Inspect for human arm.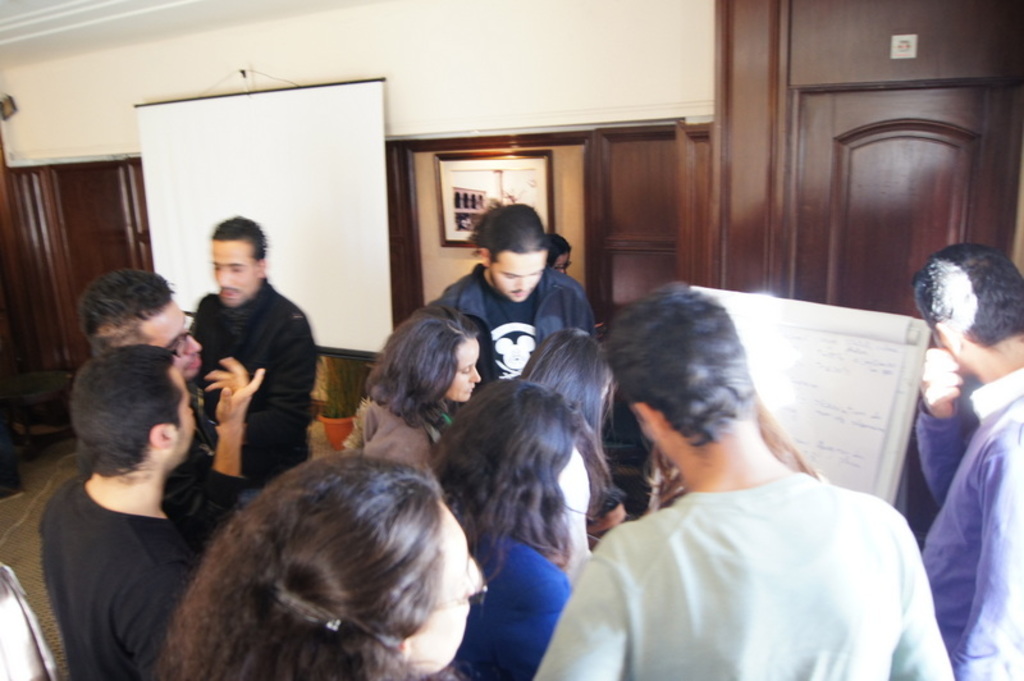
Inspection: detection(919, 326, 960, 525).
